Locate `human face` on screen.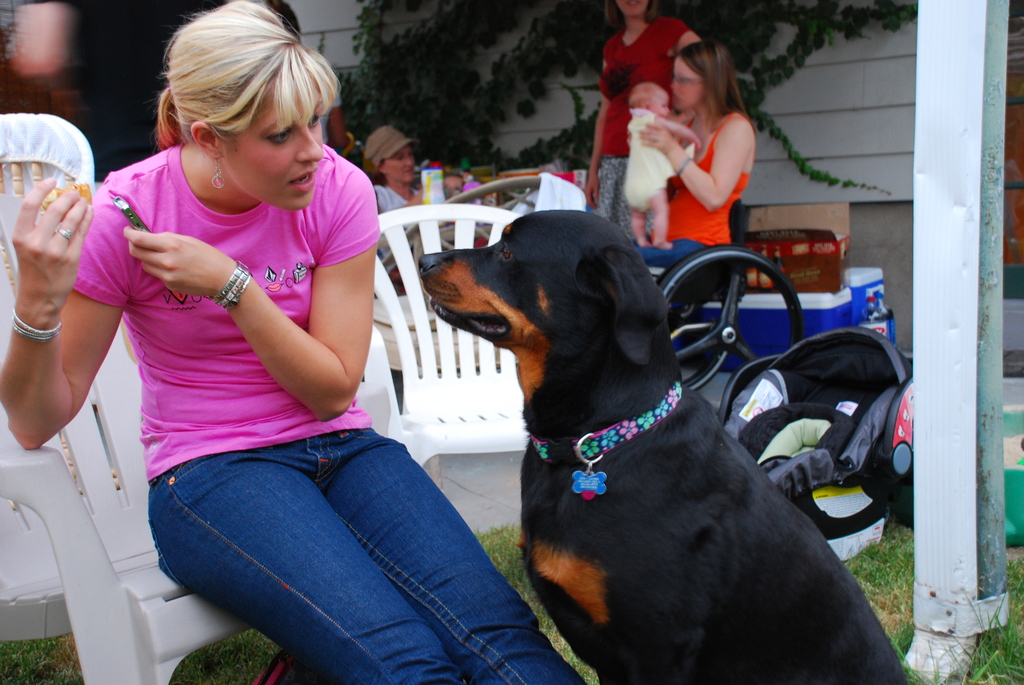
On screen at 217 56 326 209.
